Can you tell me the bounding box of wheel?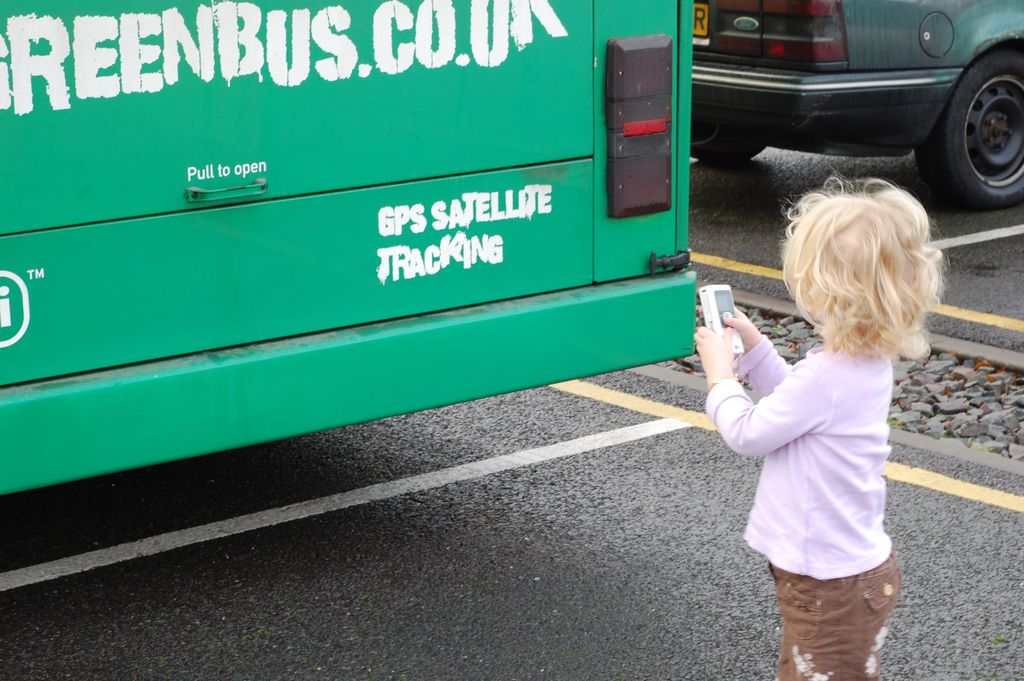
(left=688, top=120, right=767, bottom=164).
